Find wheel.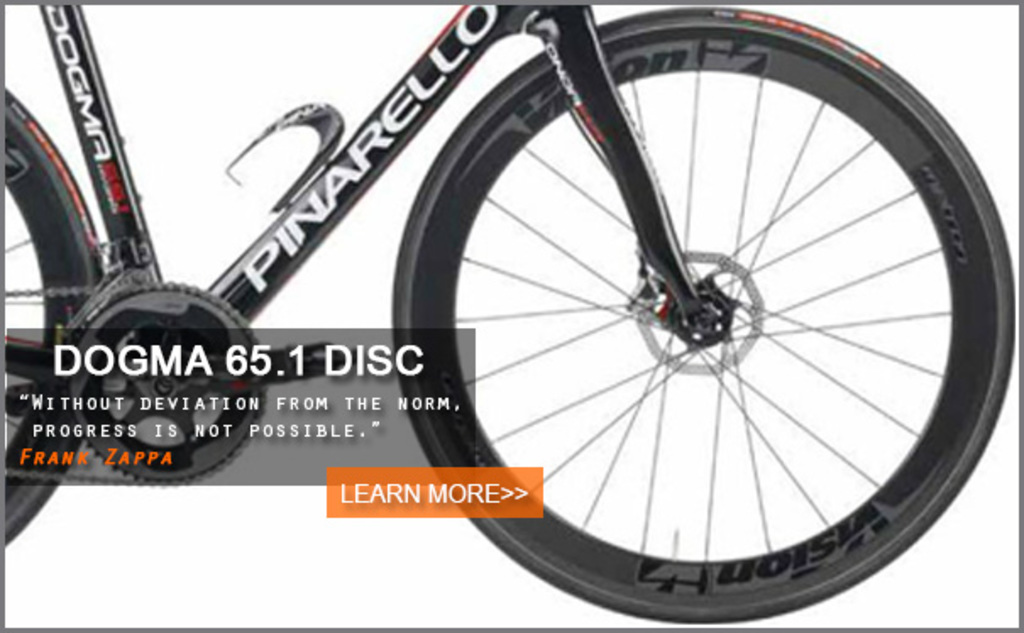
bbox=[389, 25, 966, 621].
